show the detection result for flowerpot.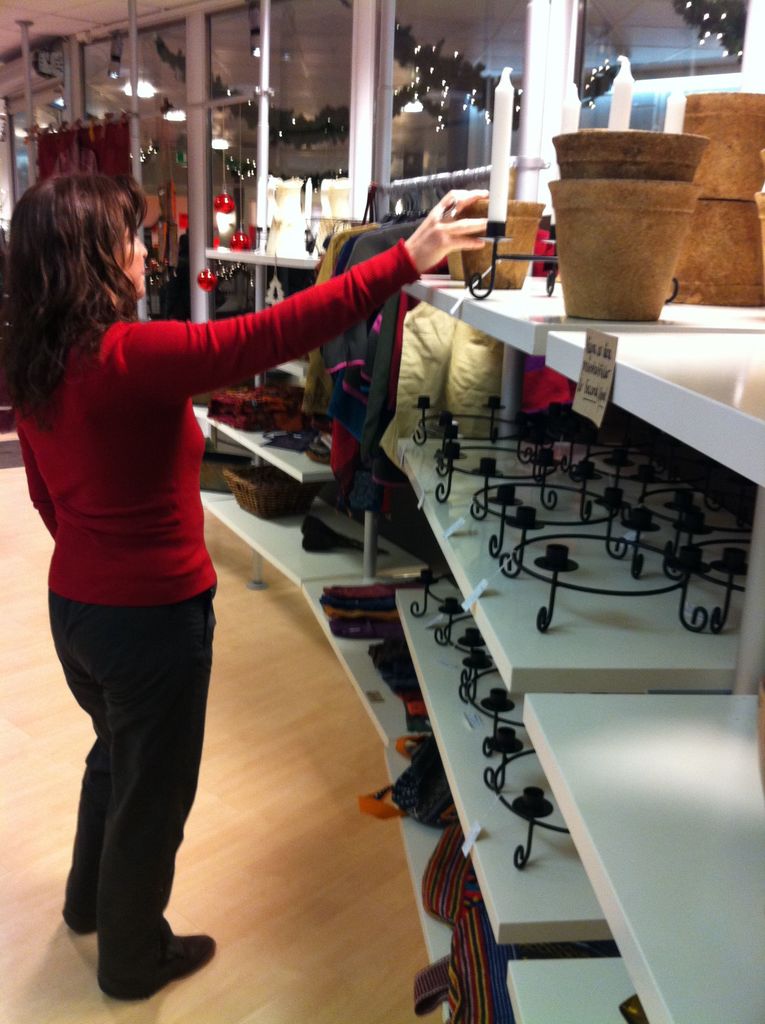
{"left": 556, "top": 134, "right": 715, "bottom": 301}.
